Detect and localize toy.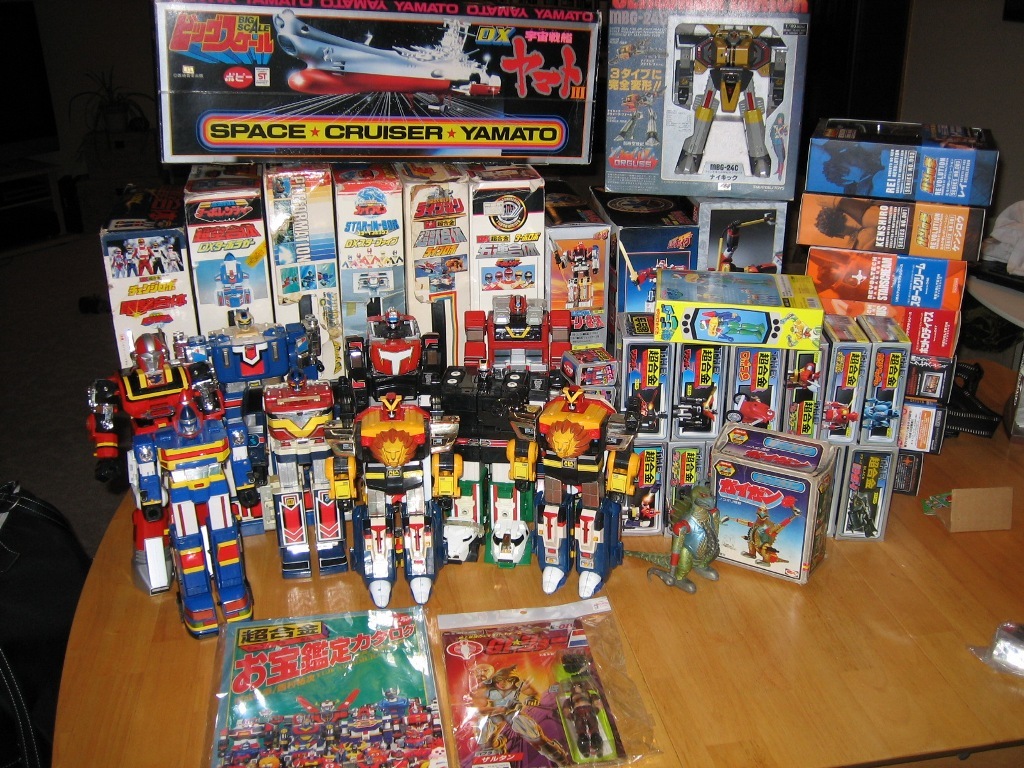
Localized at l=123, t=323, r=173, b=387.
